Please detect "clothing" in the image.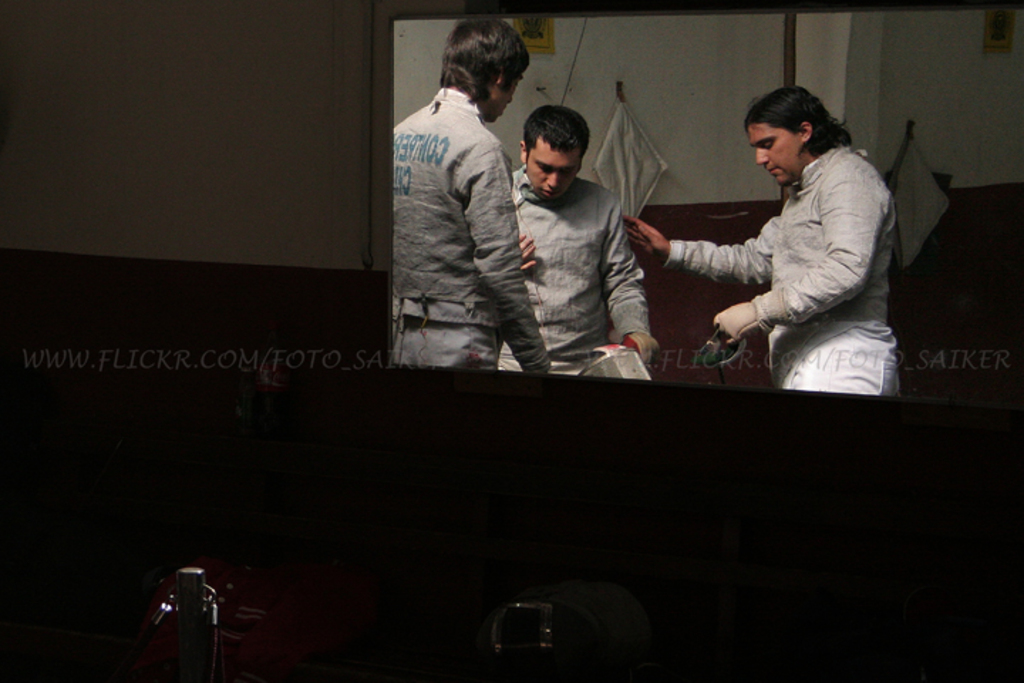
Rect(390, 87, 550, 373).
